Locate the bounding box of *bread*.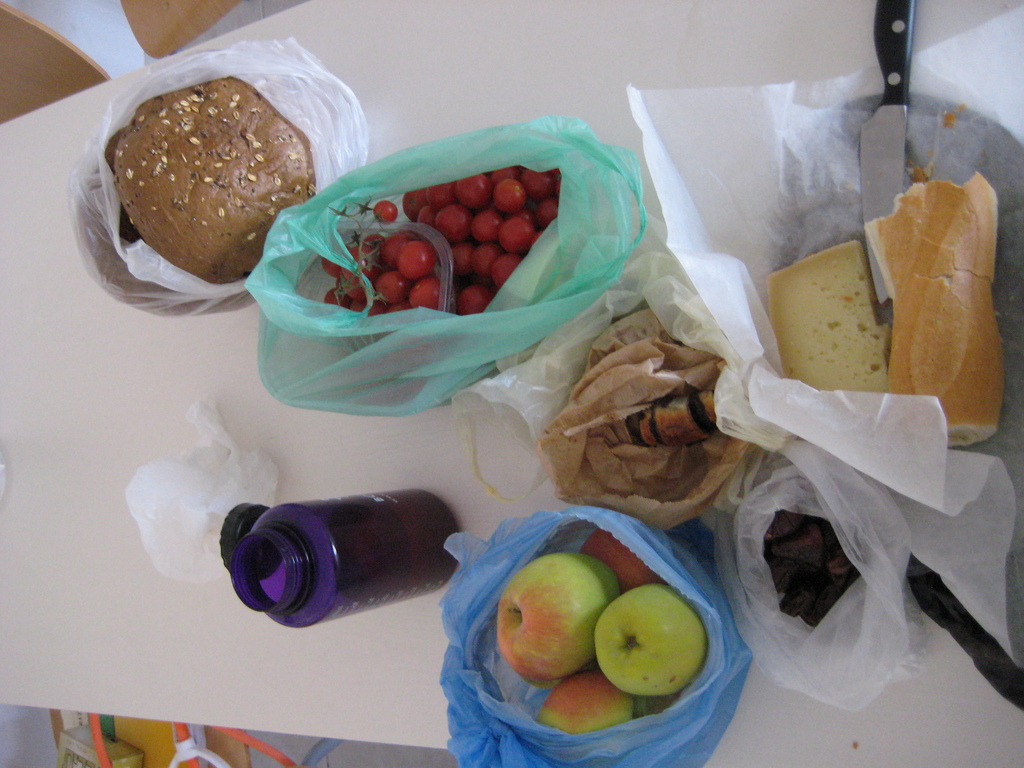
Bounding box: BBox(105, 74, 312, 292).
